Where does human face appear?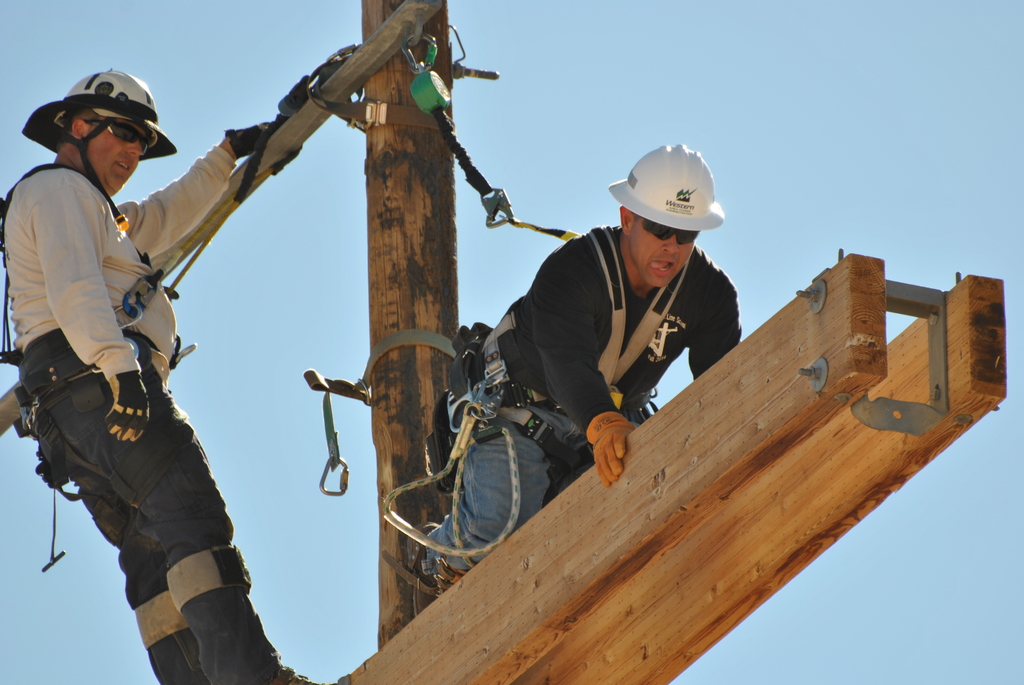
Appears at 92:123:143:191.
